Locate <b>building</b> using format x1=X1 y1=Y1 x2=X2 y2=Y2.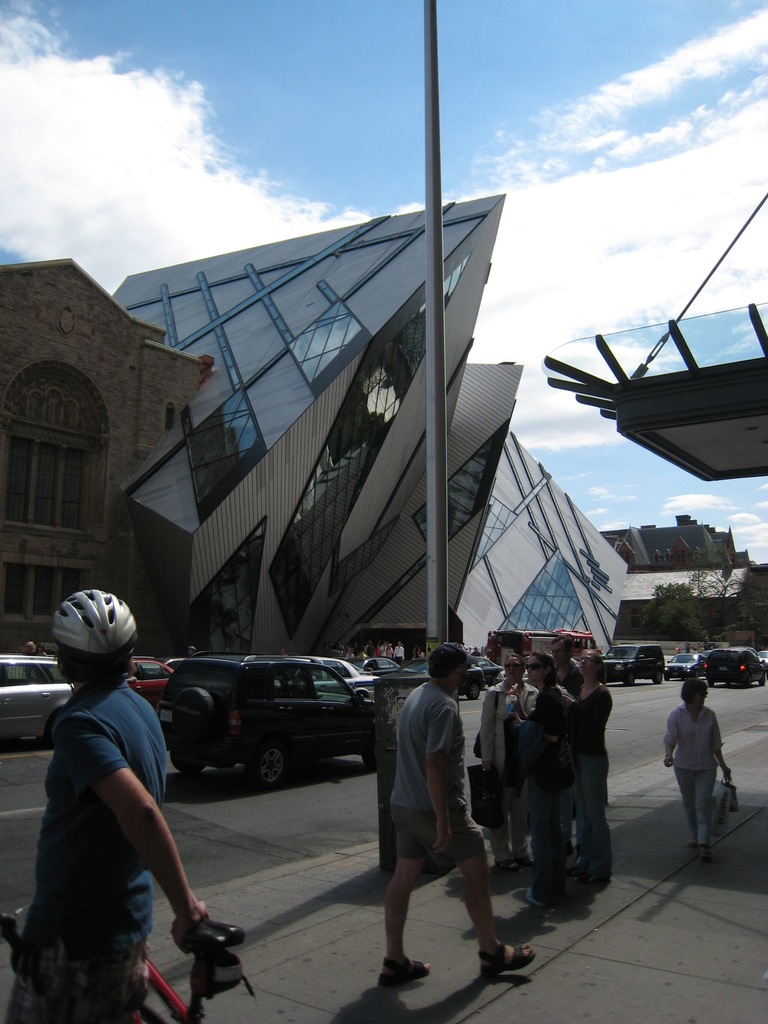
x1=599 y1=511 x2=764 y2=632.
